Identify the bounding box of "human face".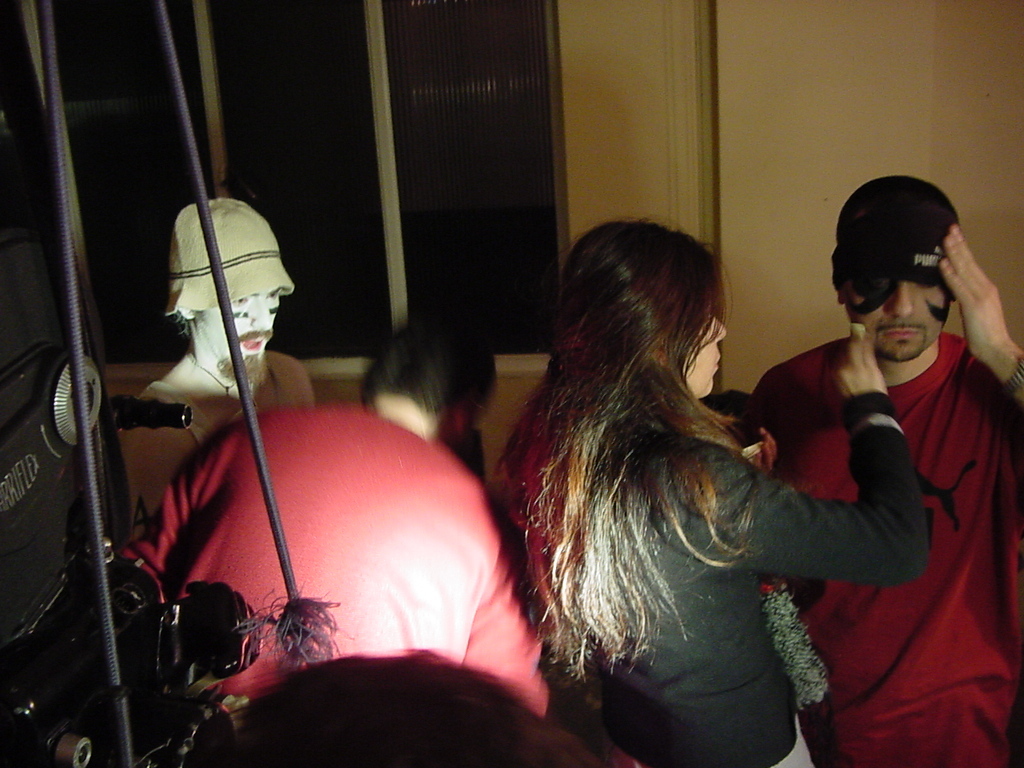
bbox=[849, 281, 950, 358].
